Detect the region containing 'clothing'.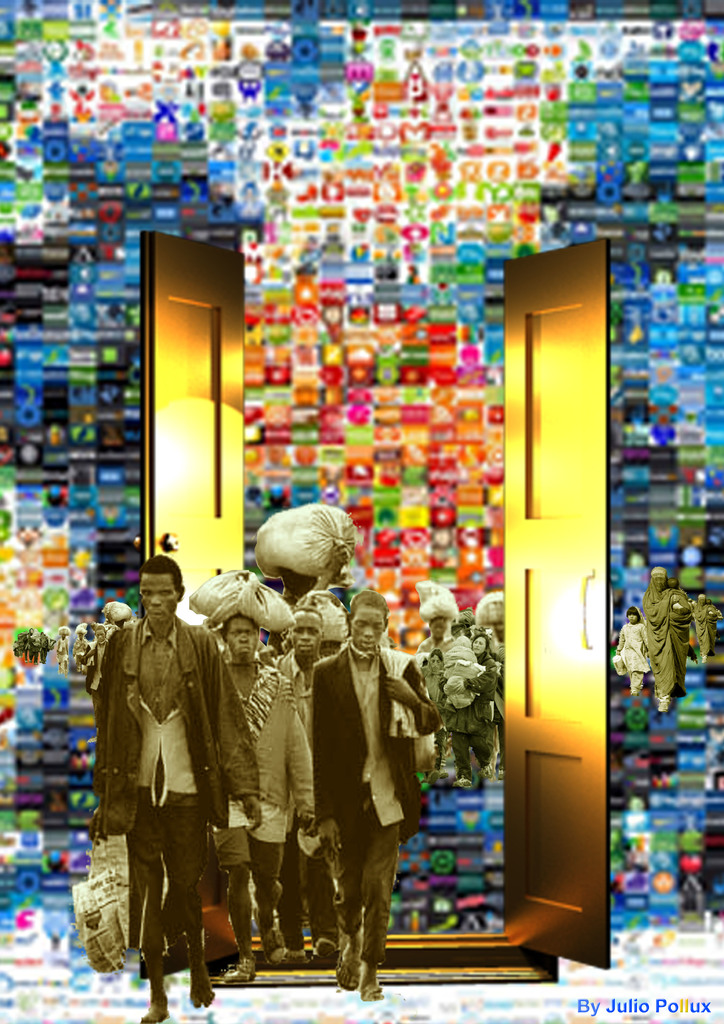
bbox(330, 654, 437, 945).
